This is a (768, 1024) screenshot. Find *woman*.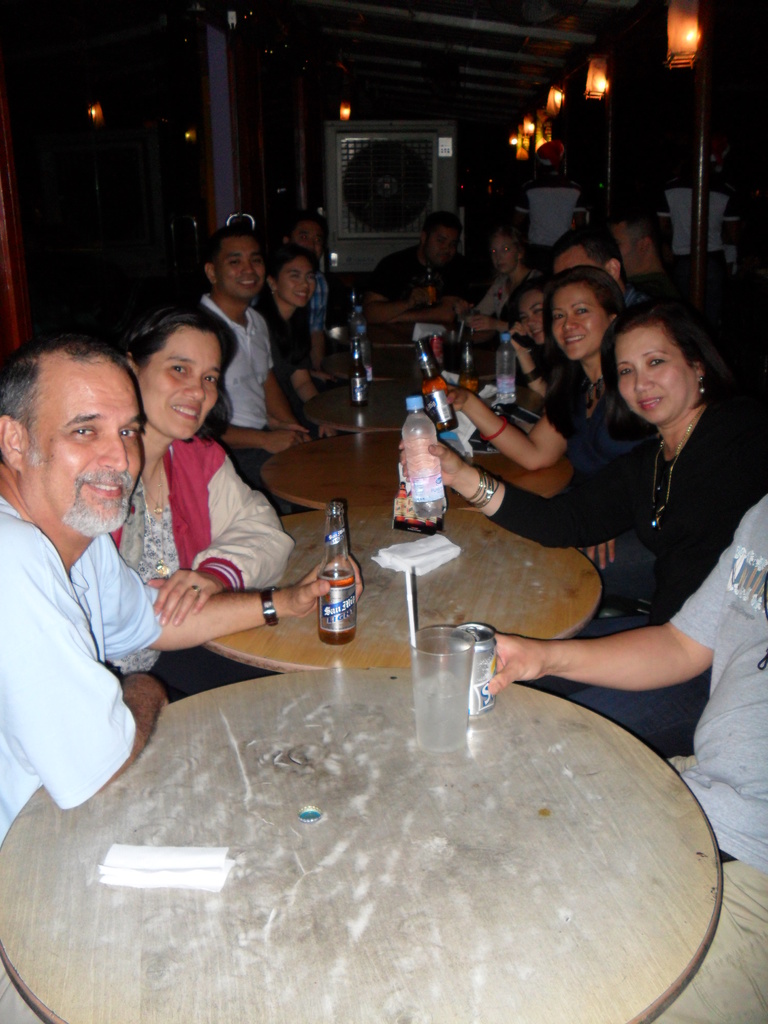
Bounding box: Rect(444, 269, 637, 608).
